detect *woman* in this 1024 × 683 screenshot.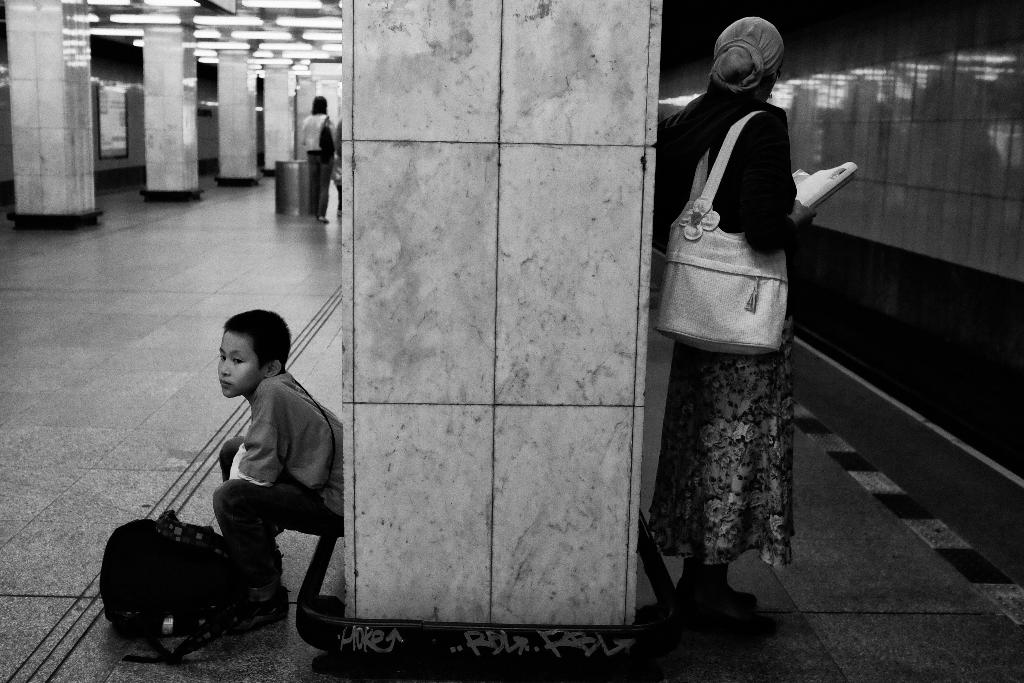
Detection: select_region(655, 14, 817, 606).
